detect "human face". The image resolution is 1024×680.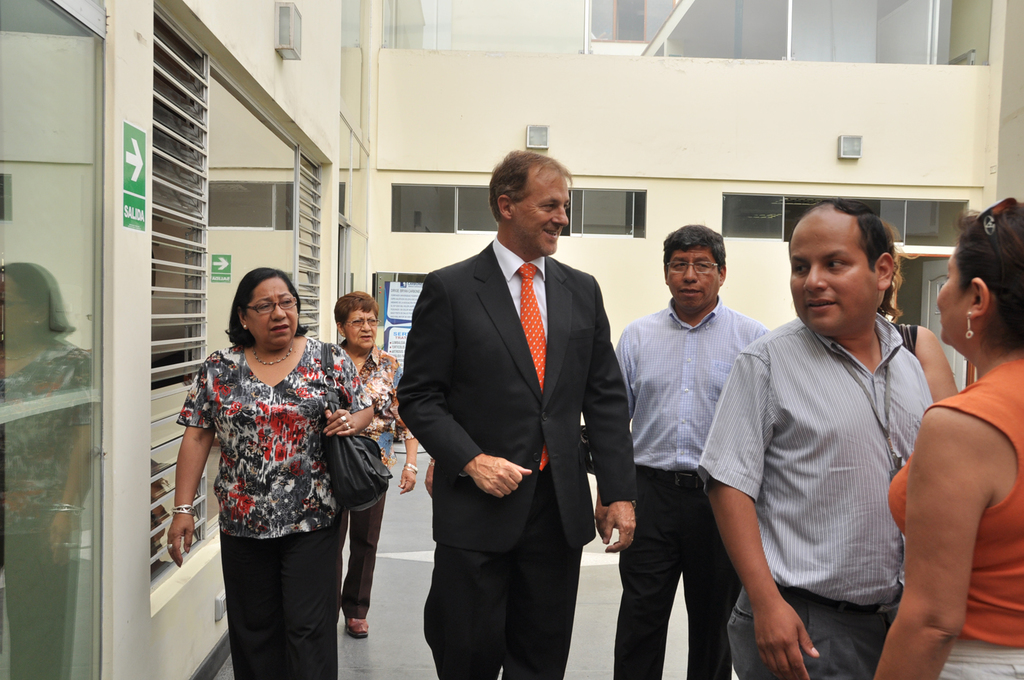
(x1=252, y1=279, x2=302, y2=347).
